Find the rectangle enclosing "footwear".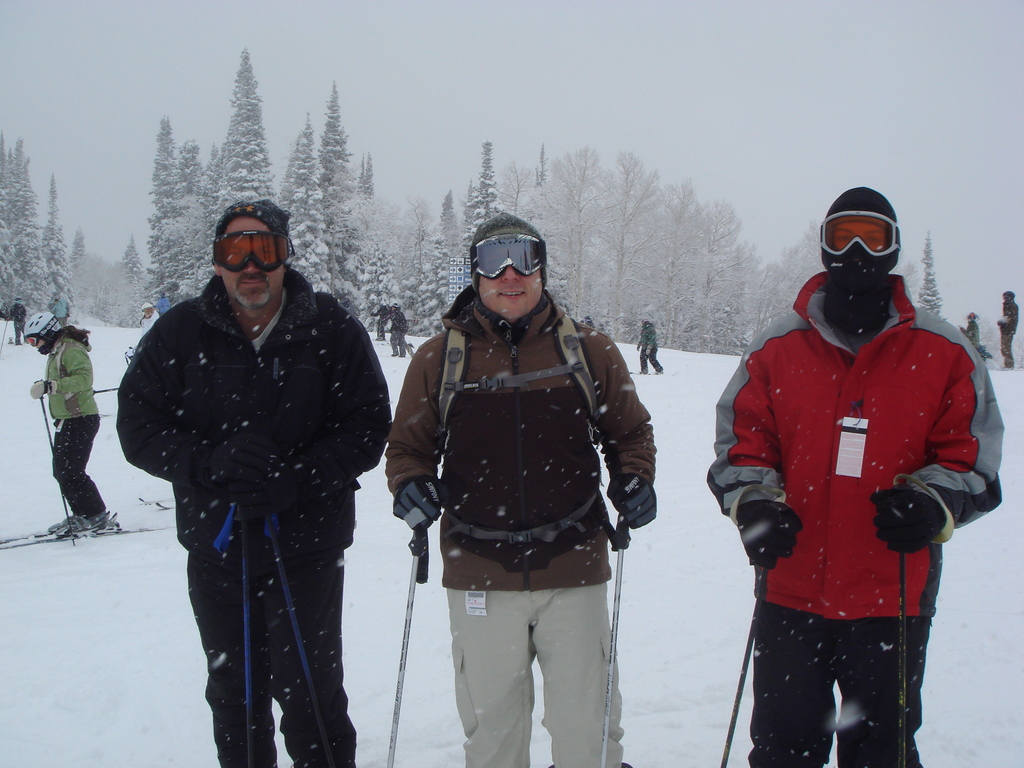
box(46, 517, 71, 532).
